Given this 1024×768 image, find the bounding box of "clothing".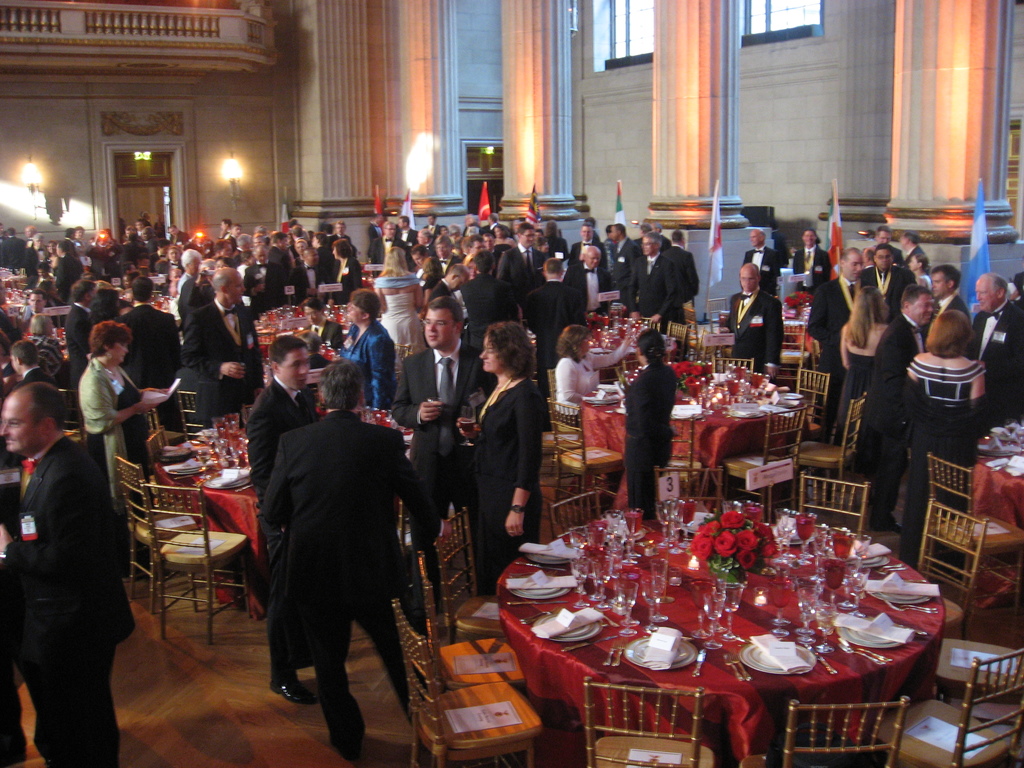
(left=742, top=244, right=781, bottom=291).
